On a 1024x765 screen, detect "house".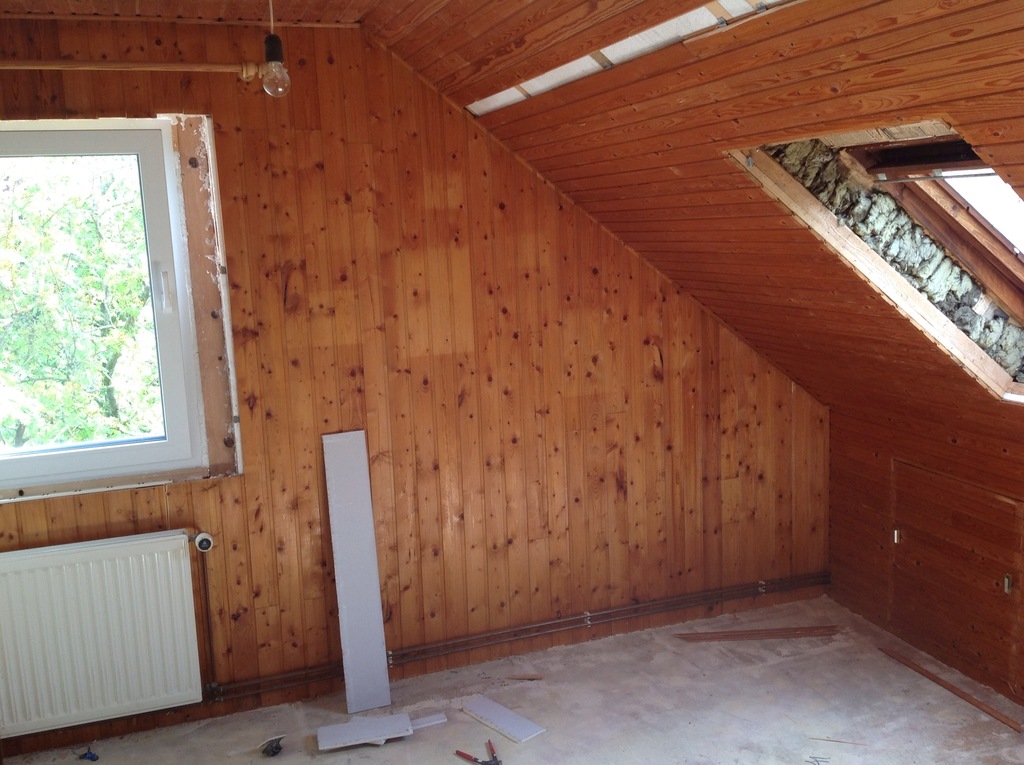
0 0 1023 763.
